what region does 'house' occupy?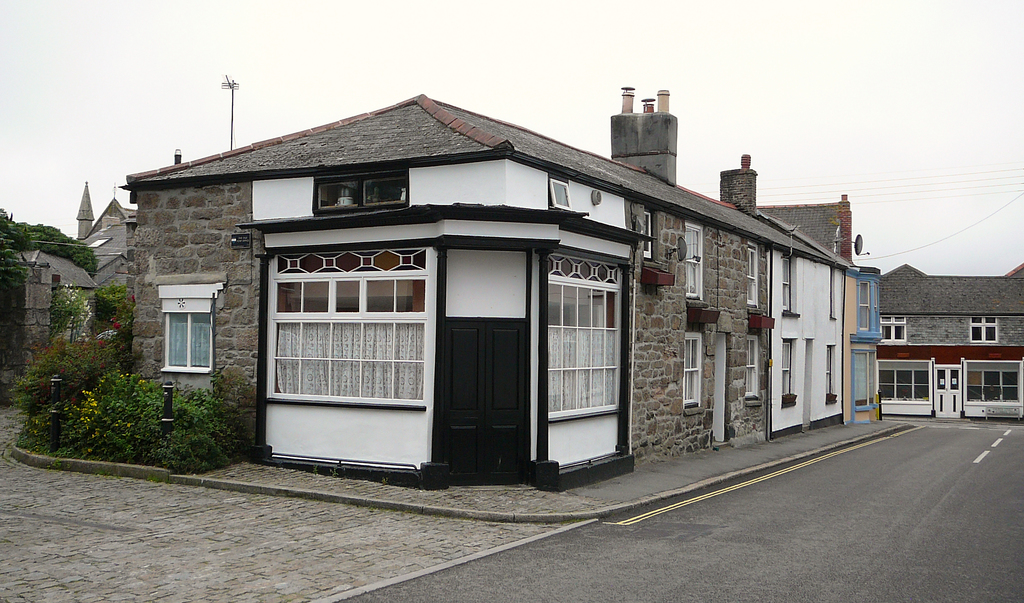
166,75,870,496.
